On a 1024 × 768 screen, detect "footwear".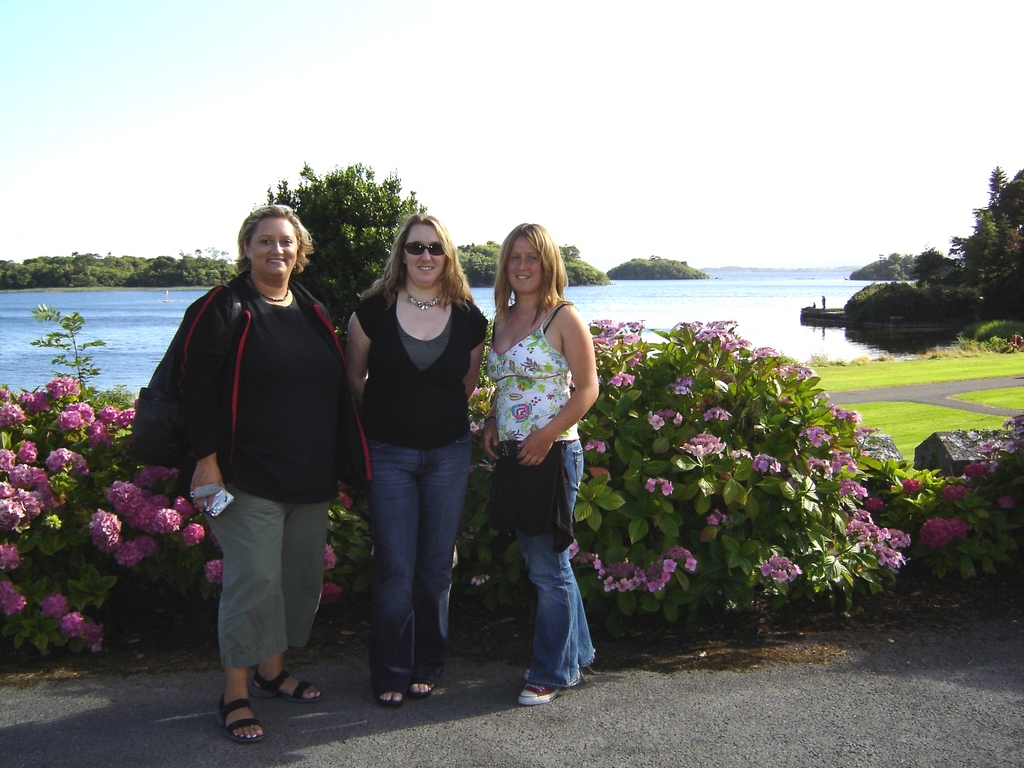
(515,677,557,701).
